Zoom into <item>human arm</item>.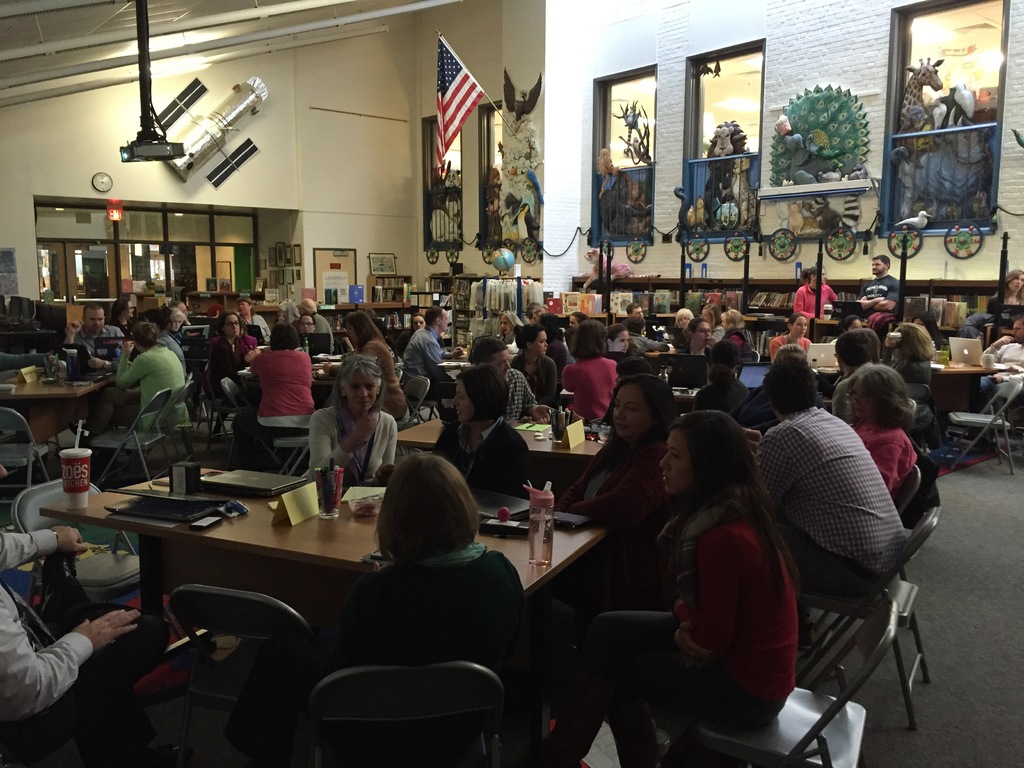
Zoom target: 373:421:401:484.
